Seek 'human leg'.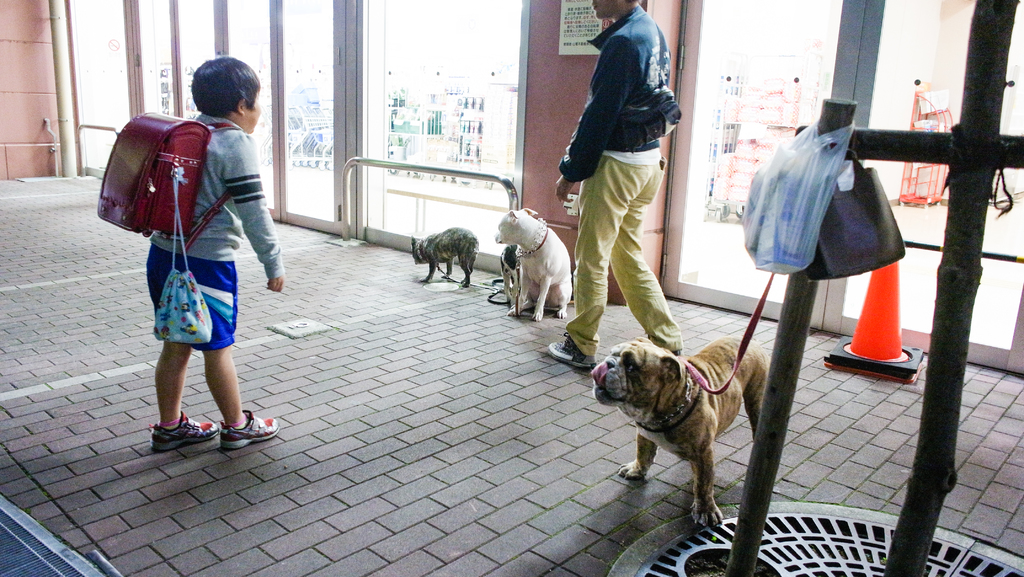
bbox(547, 158, 652, 369).
